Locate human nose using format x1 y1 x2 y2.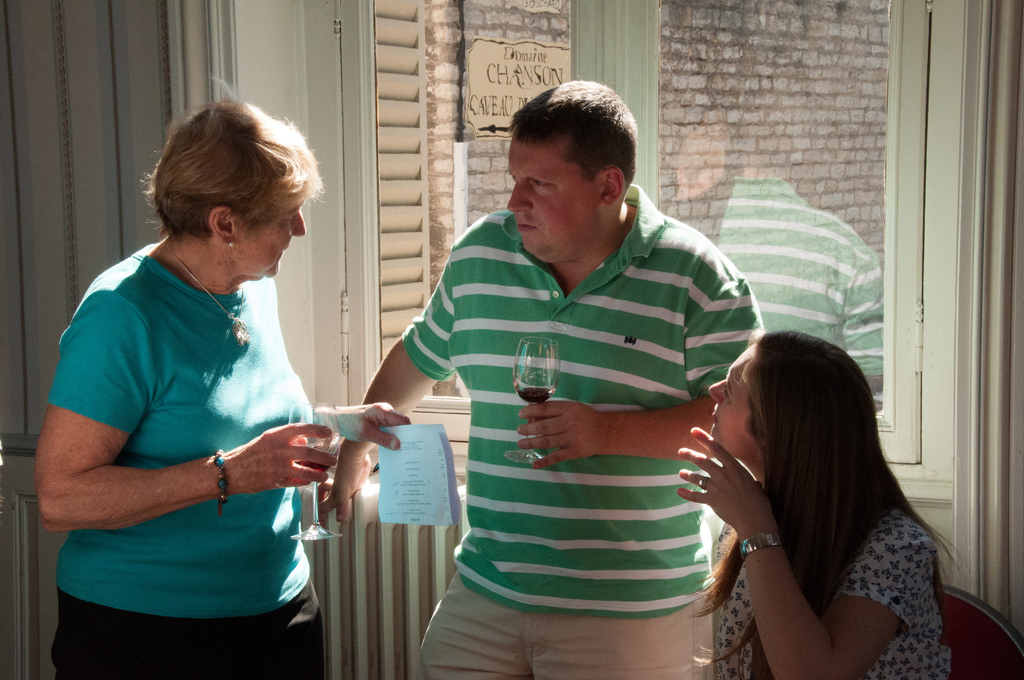
505 178 531 209.
